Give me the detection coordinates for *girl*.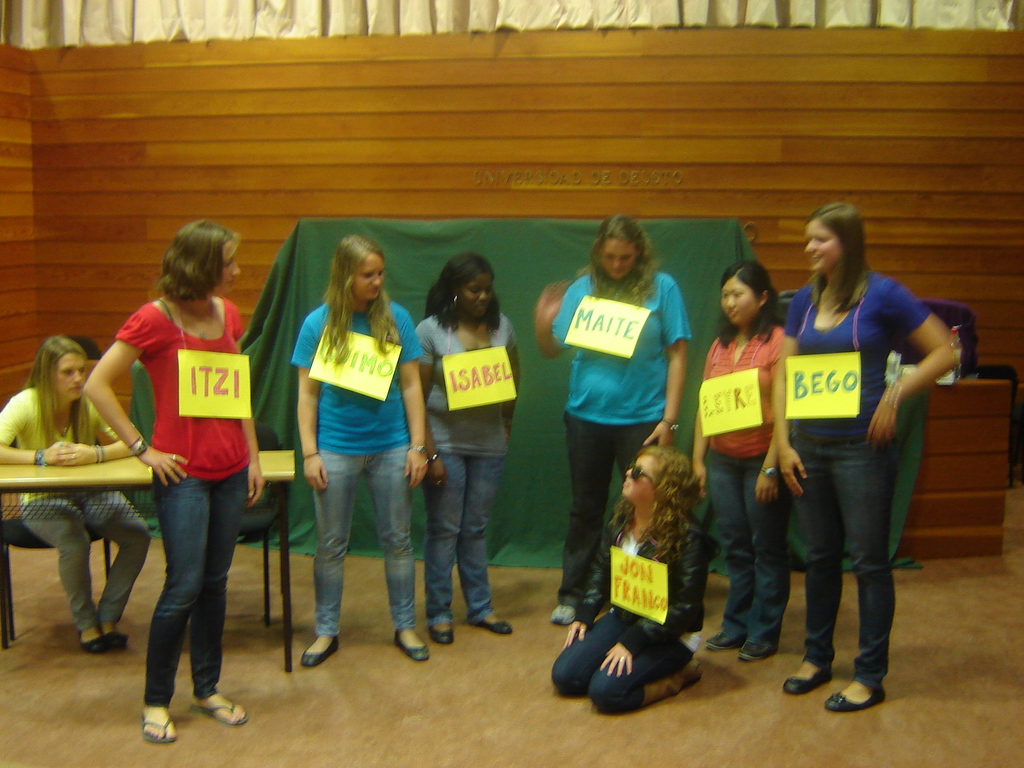
bbox(776, 203, 961, 715).
